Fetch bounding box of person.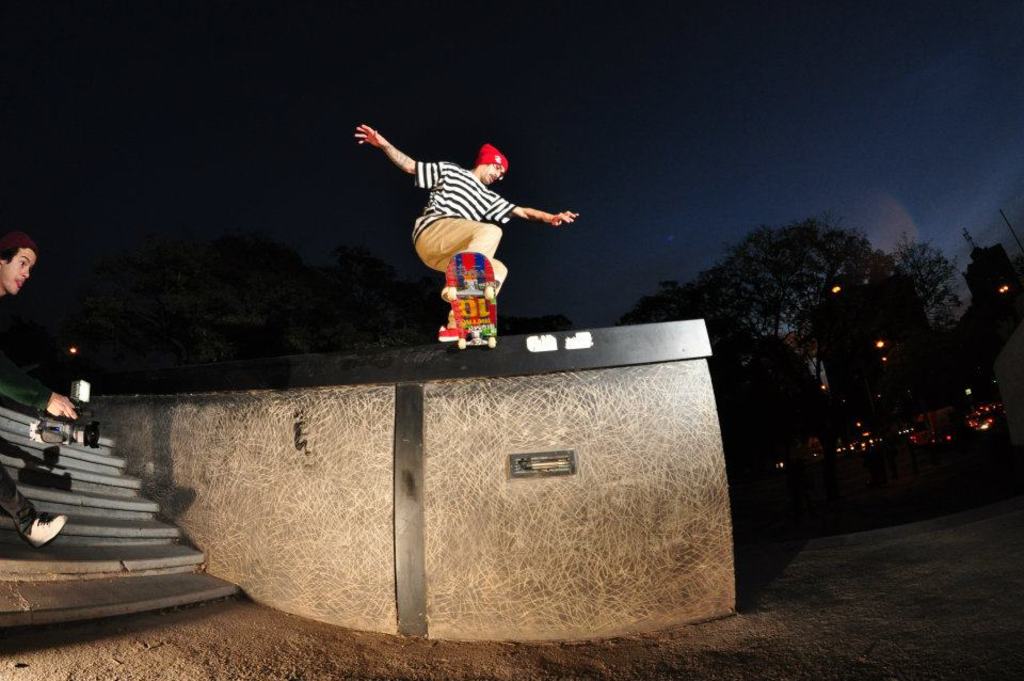
Bbox: (0,228,81,550).
